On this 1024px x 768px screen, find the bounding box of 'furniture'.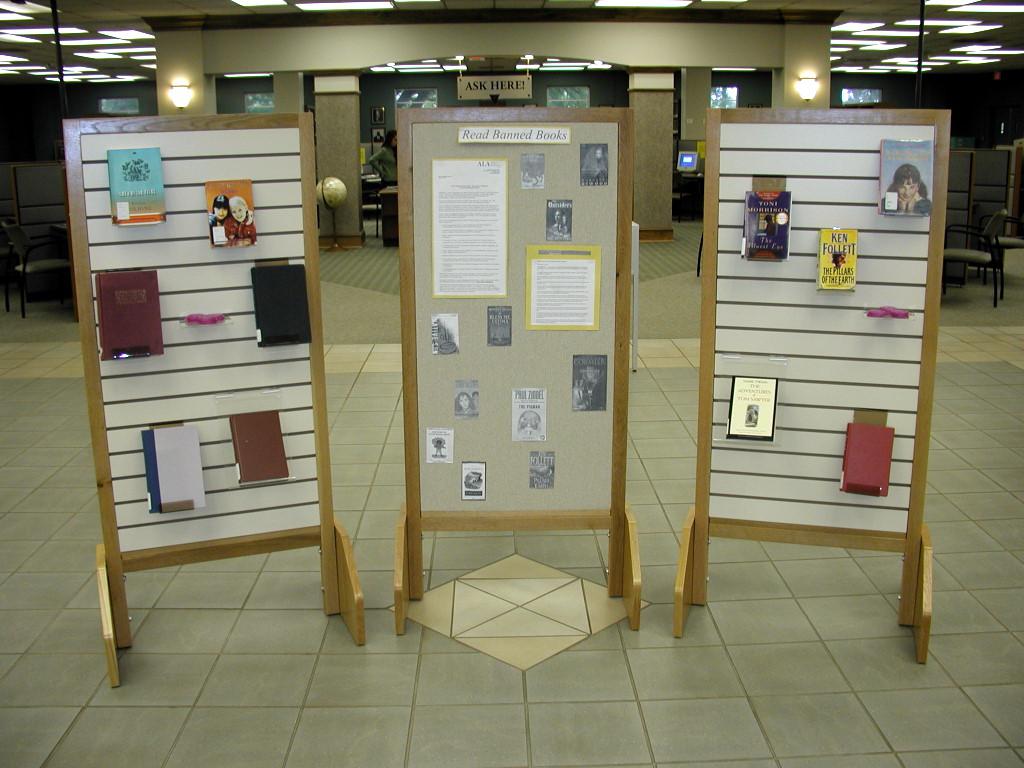
Bounding box: (x1=671, y1=108, x2=947, y2=665).
